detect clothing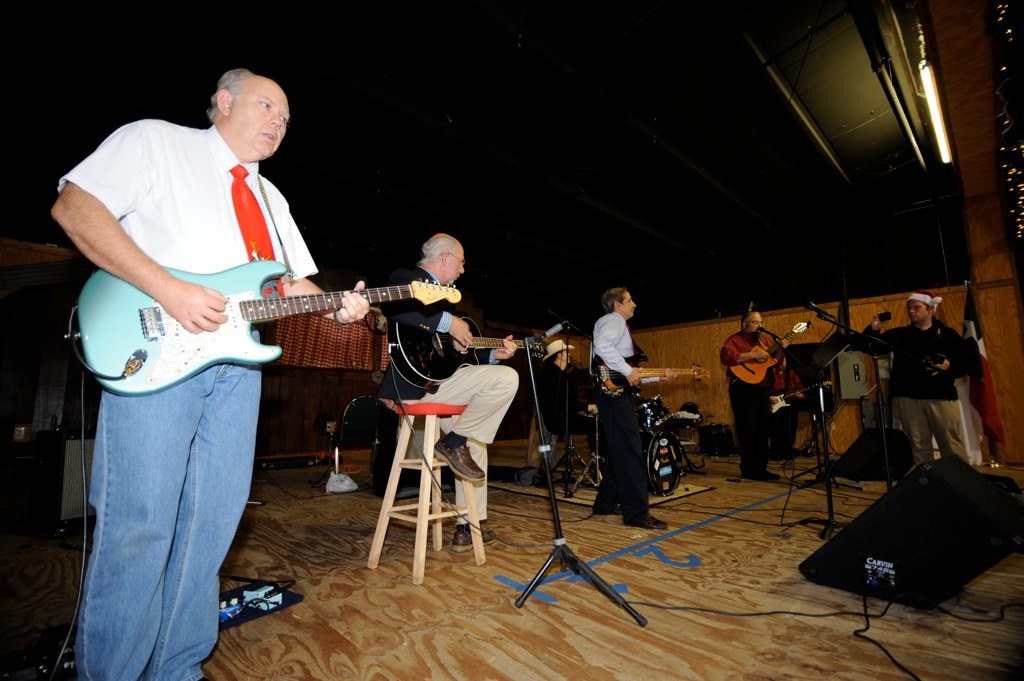
left=861, top=318, right=966, bottom=454
